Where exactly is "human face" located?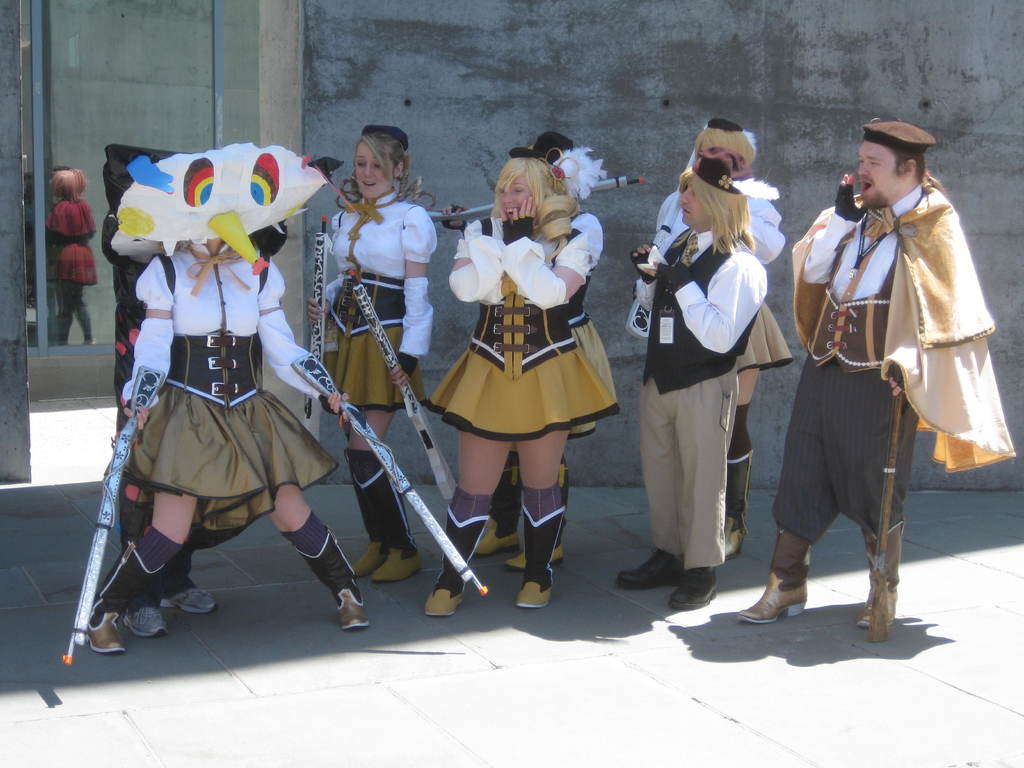
Its bounding box is l=675, t=182, r=714, b=225.
